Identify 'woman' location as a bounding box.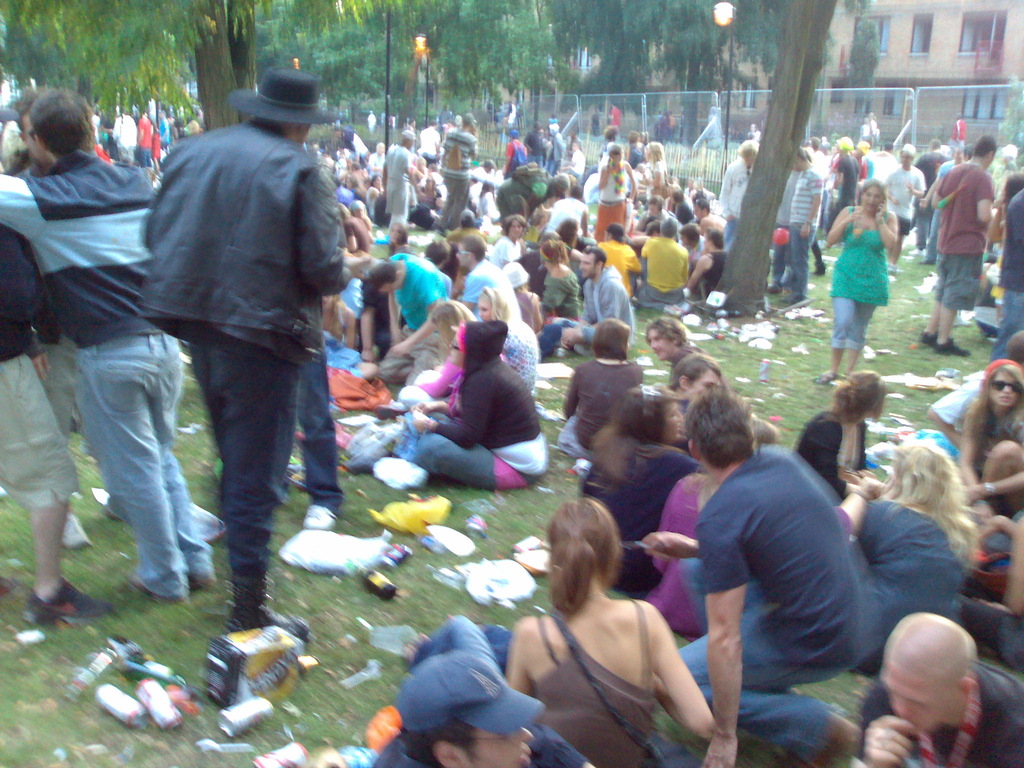
(816,179,902,385).
